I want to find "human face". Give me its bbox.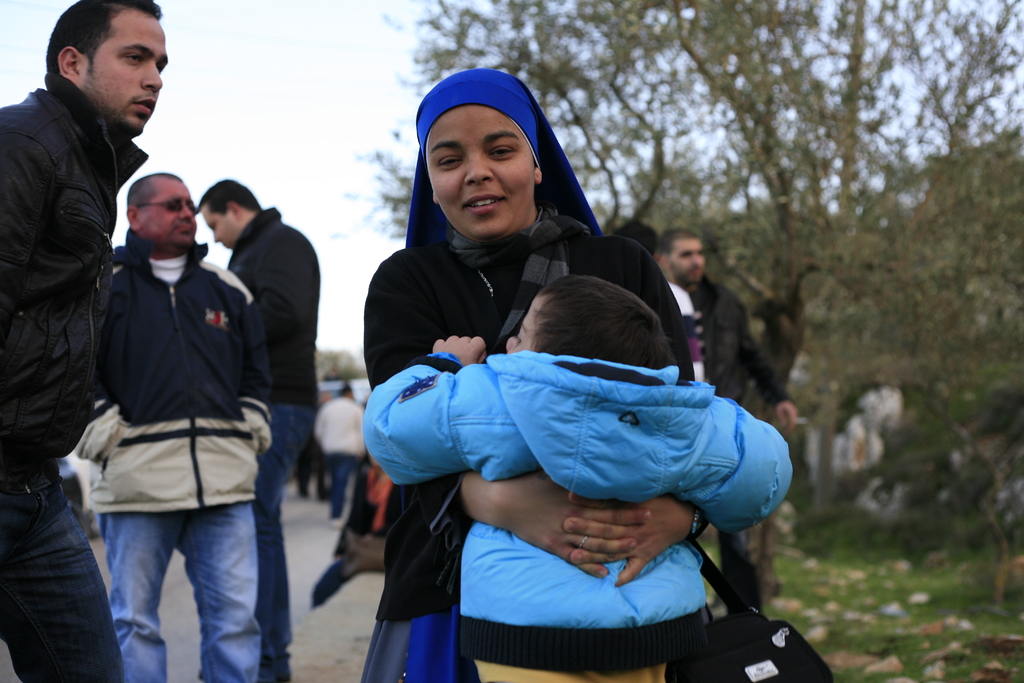
l=669, t=238, r=709, b=285.
